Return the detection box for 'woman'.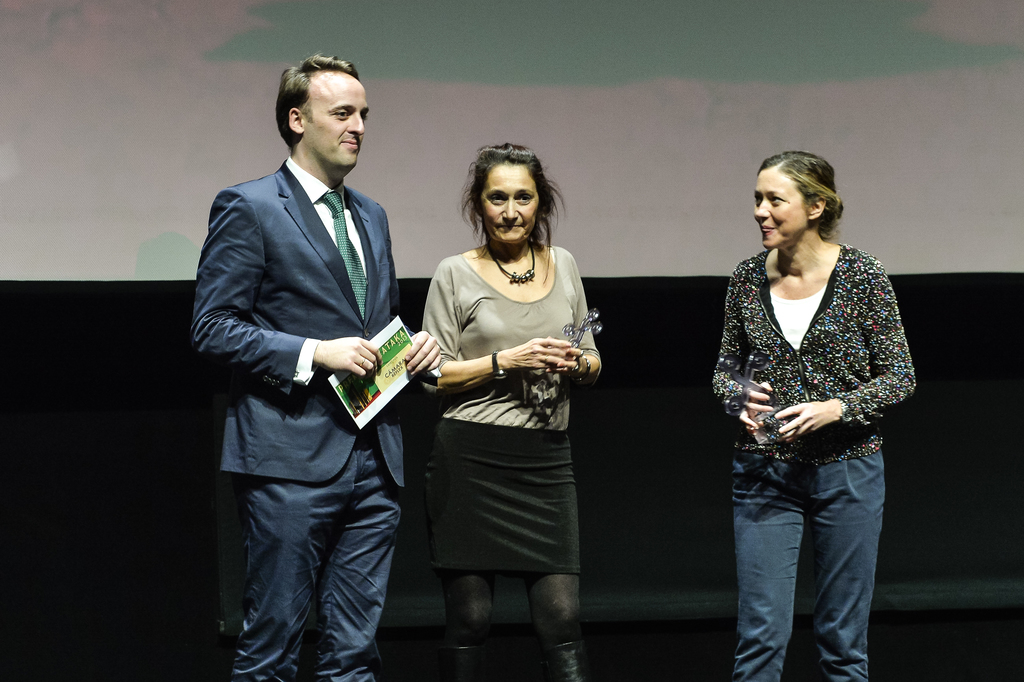
select_region(712, 151, 918, 681).
